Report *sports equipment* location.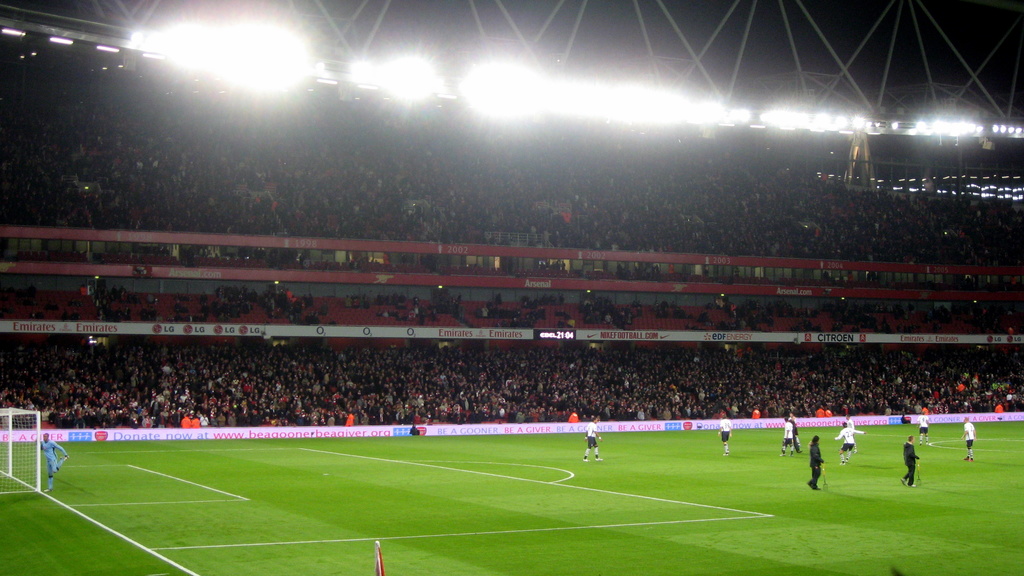
Report: <region>0, 406, 42, 497</region>.
